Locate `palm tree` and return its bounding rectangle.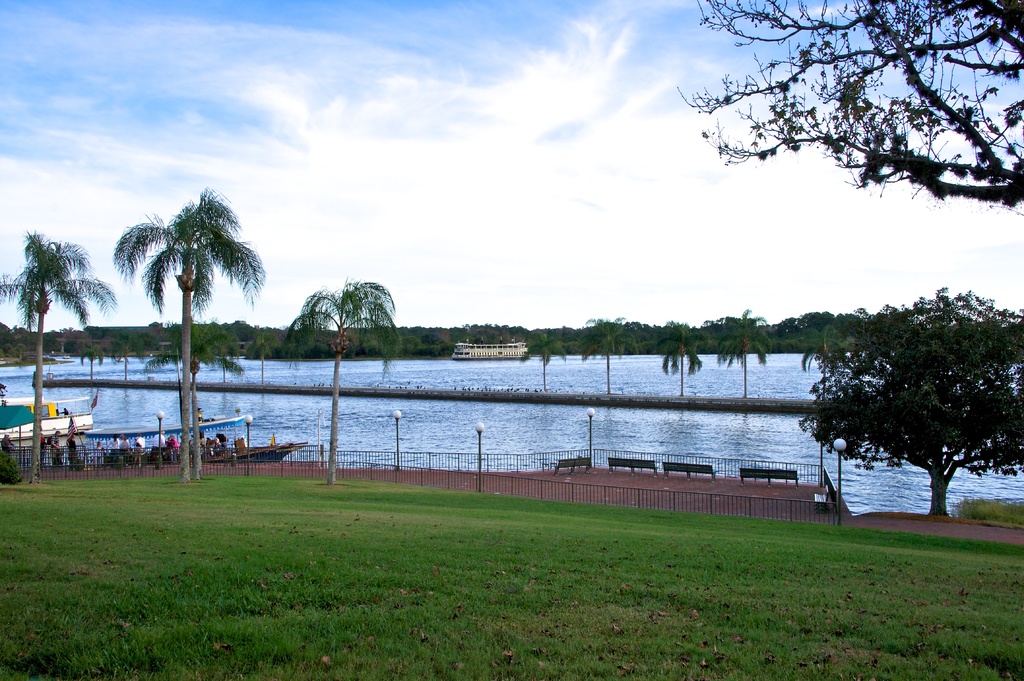
region(710, 305, 773, 403).
